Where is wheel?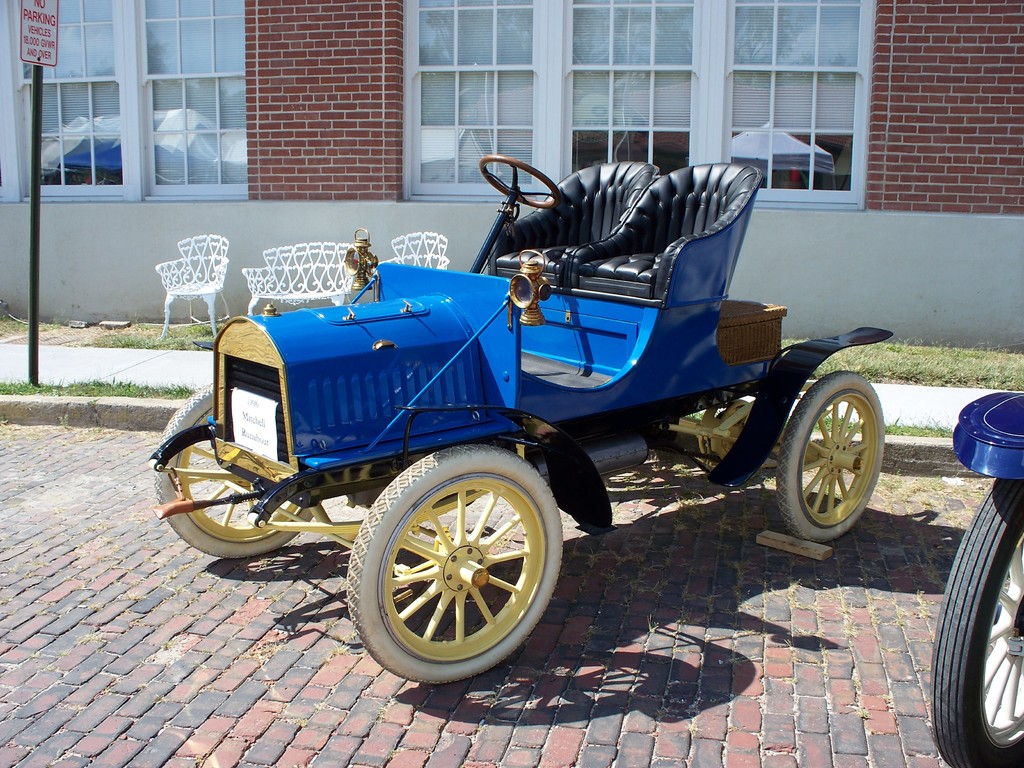
[349,449,560,677].
